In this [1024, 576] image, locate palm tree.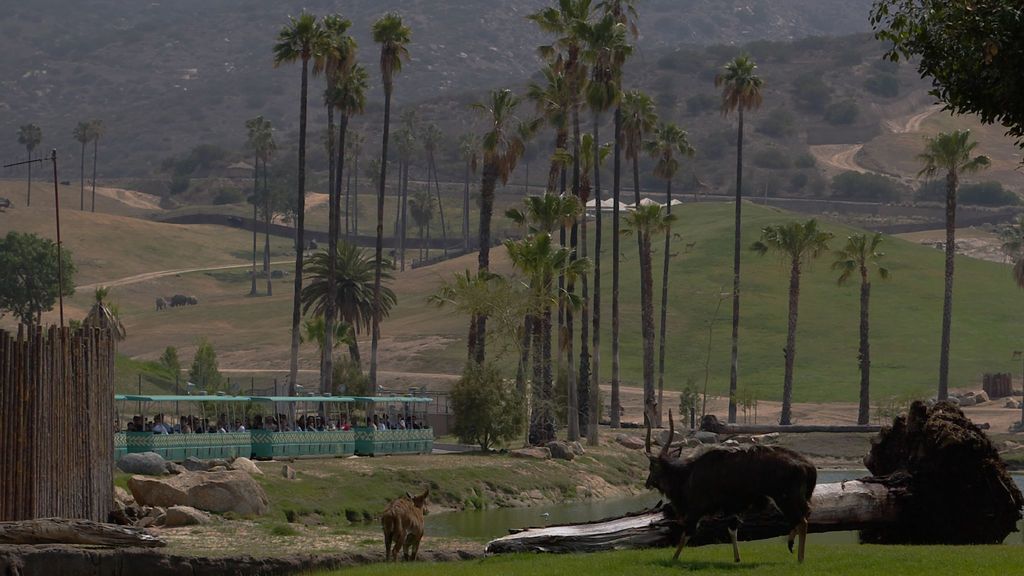
Bounding box: Rect(460, 101, 511, 384).
